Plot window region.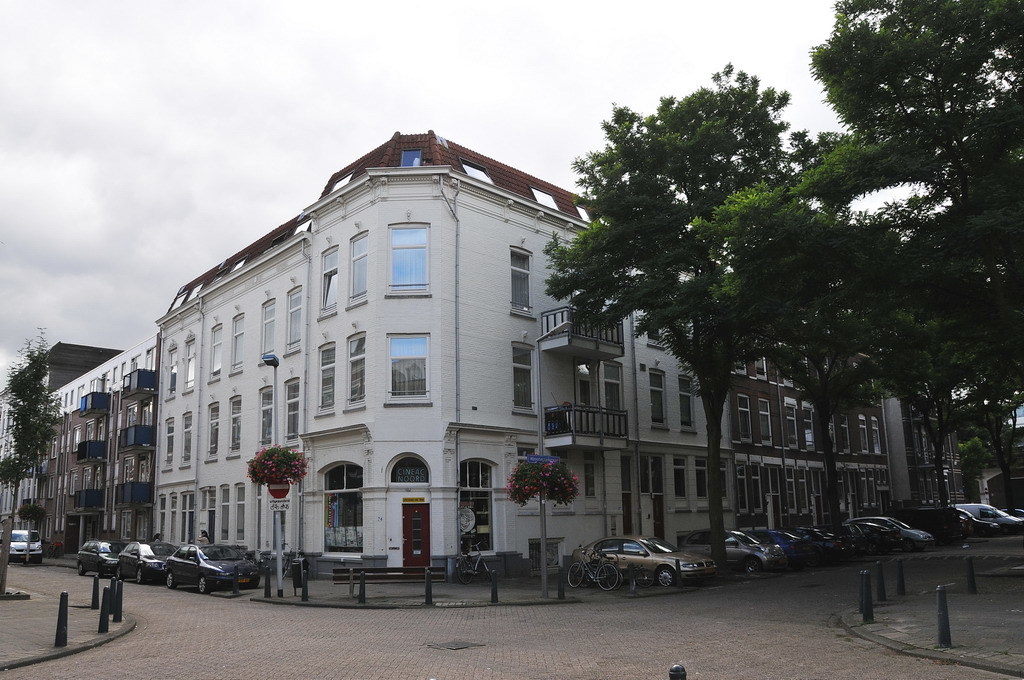
Plotted at 509 250 532 321.
